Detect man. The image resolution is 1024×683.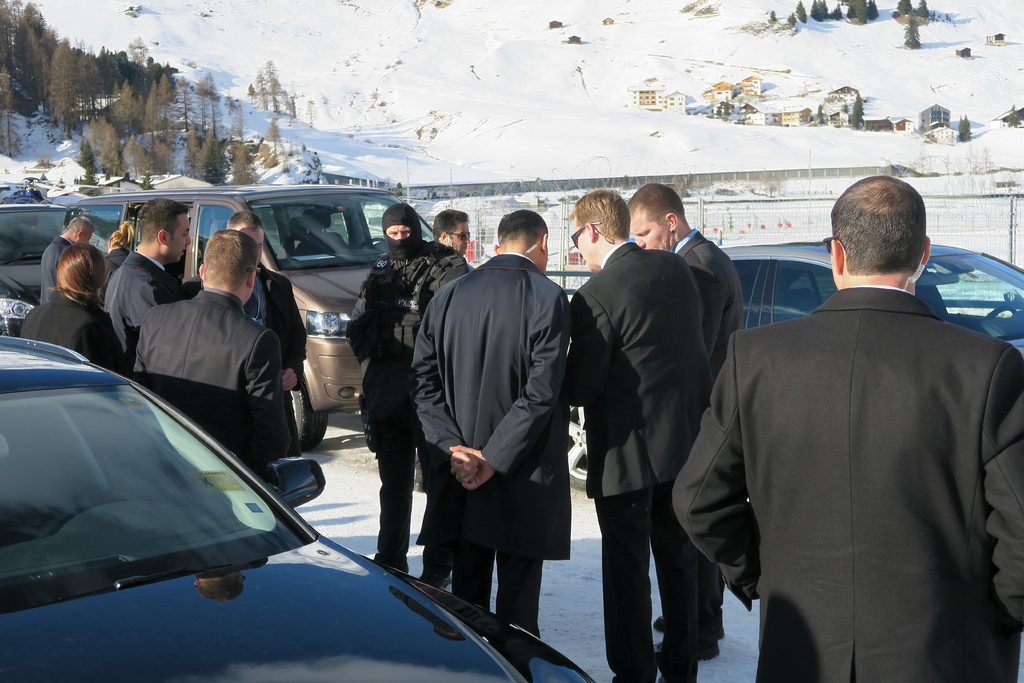
412/209/563/641.
